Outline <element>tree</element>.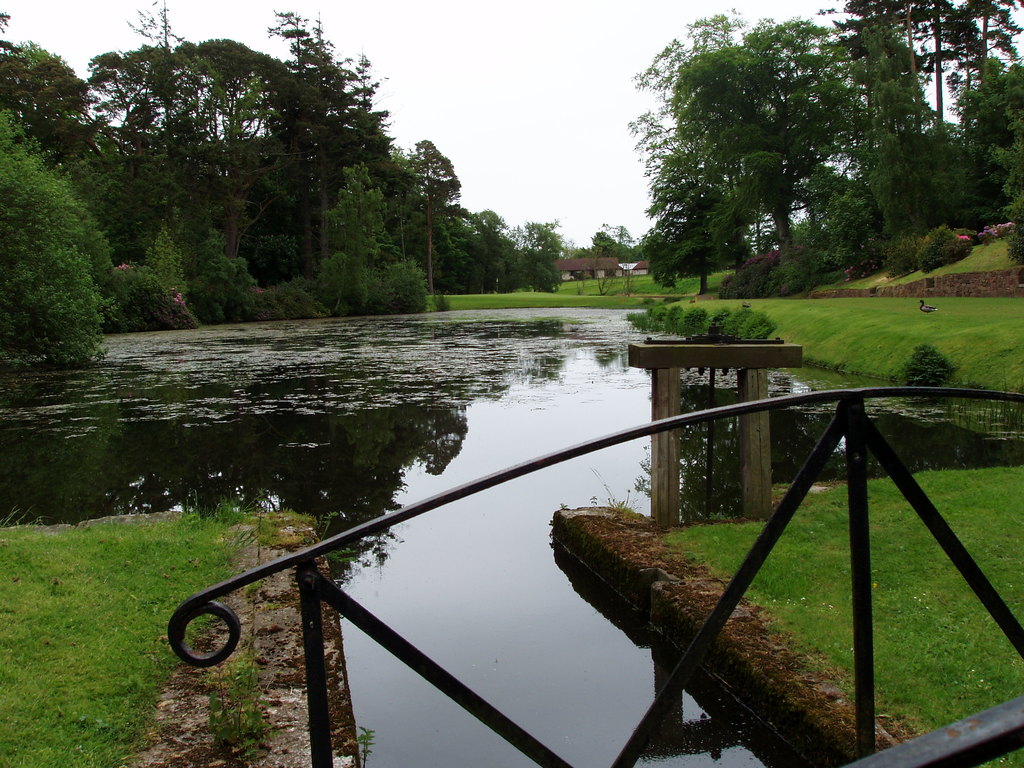
Outline: locate(378, 129, 465, 203).
